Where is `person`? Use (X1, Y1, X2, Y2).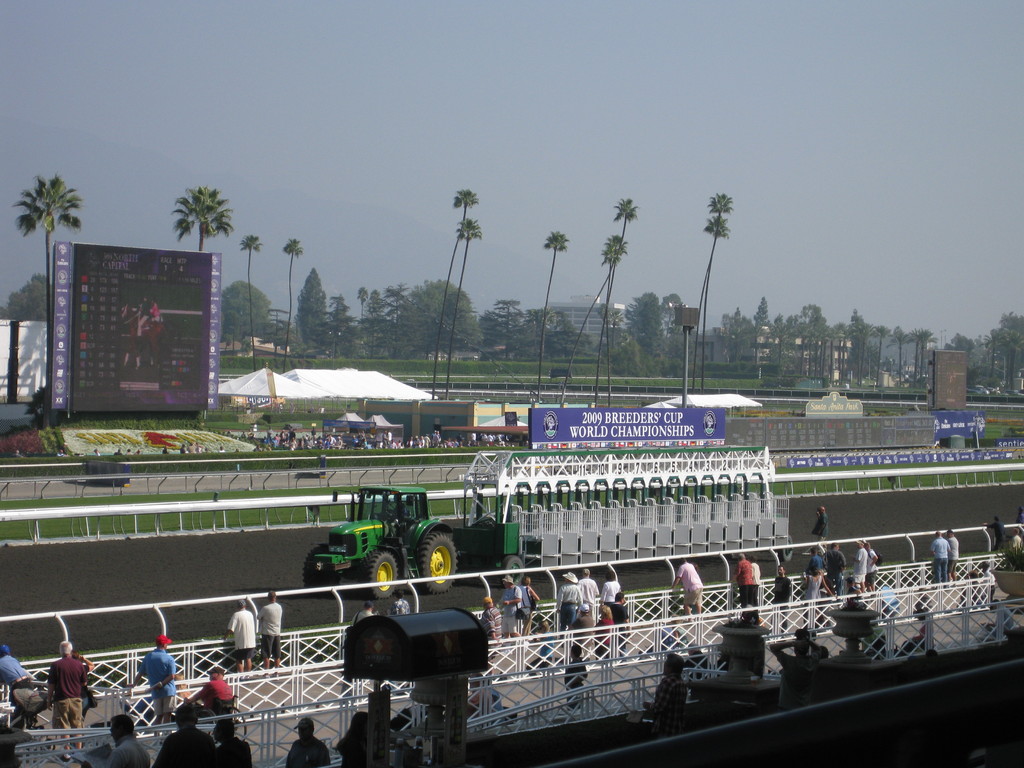
(1010, 529, 1023, 553).
